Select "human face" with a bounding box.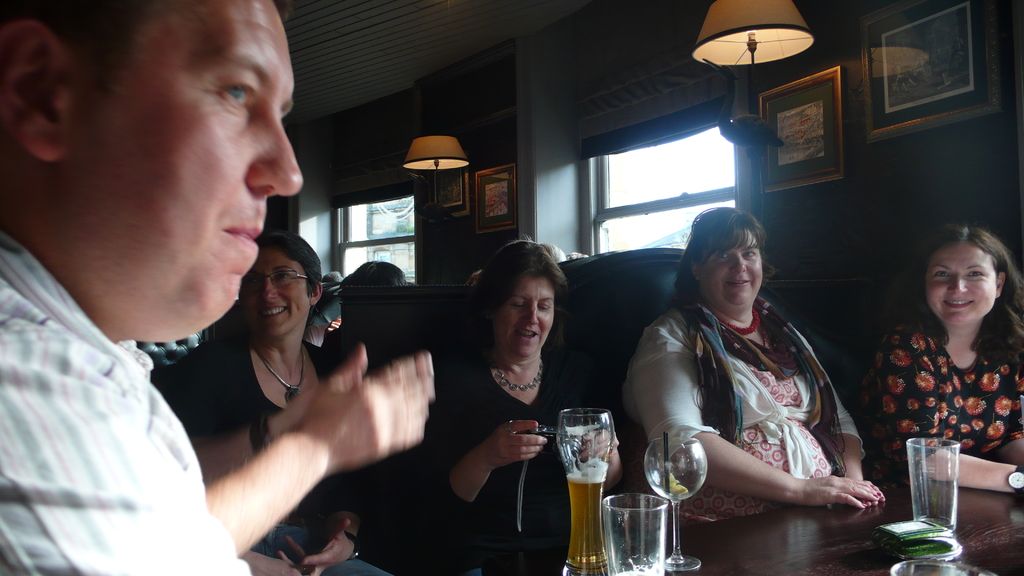
box=[493, 282, 555, 355].
